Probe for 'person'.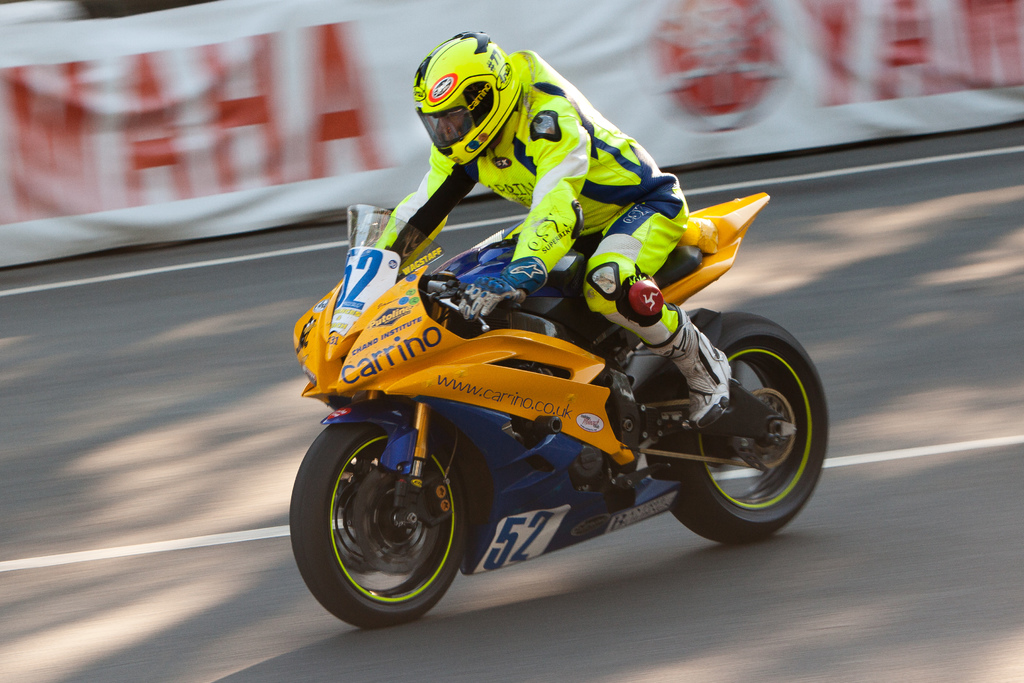
Probe result: rect(351, 23, 715, 347).
